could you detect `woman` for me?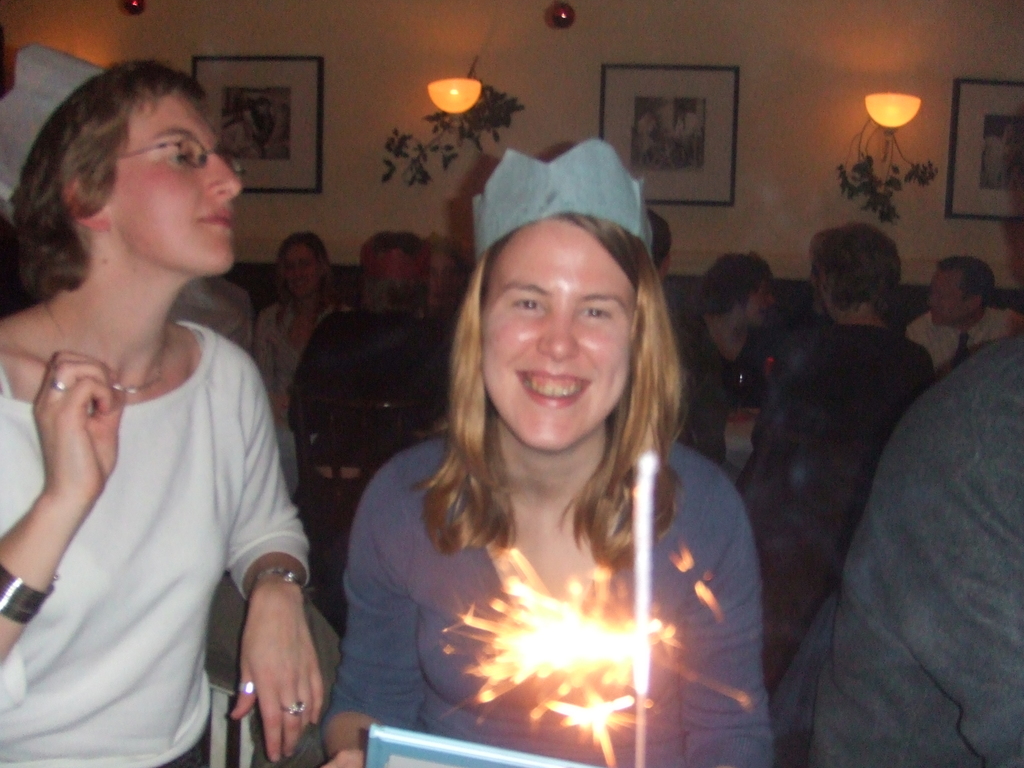
Detection result: bbox=[0, 45, 324, 767].
